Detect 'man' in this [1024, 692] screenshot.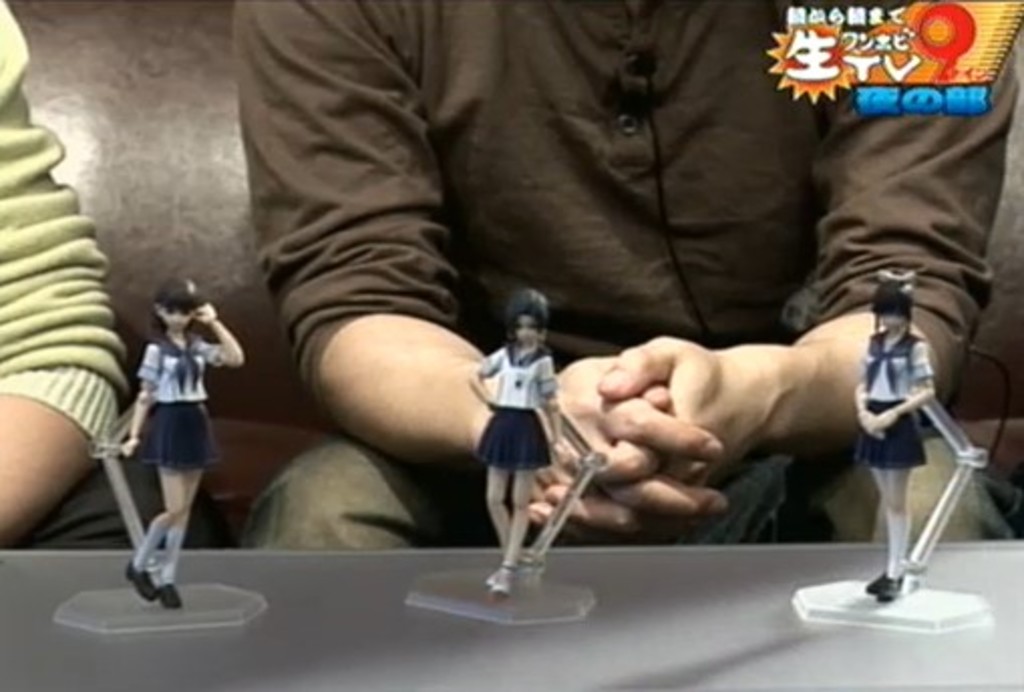
Detection: [231,0,1022,549].
